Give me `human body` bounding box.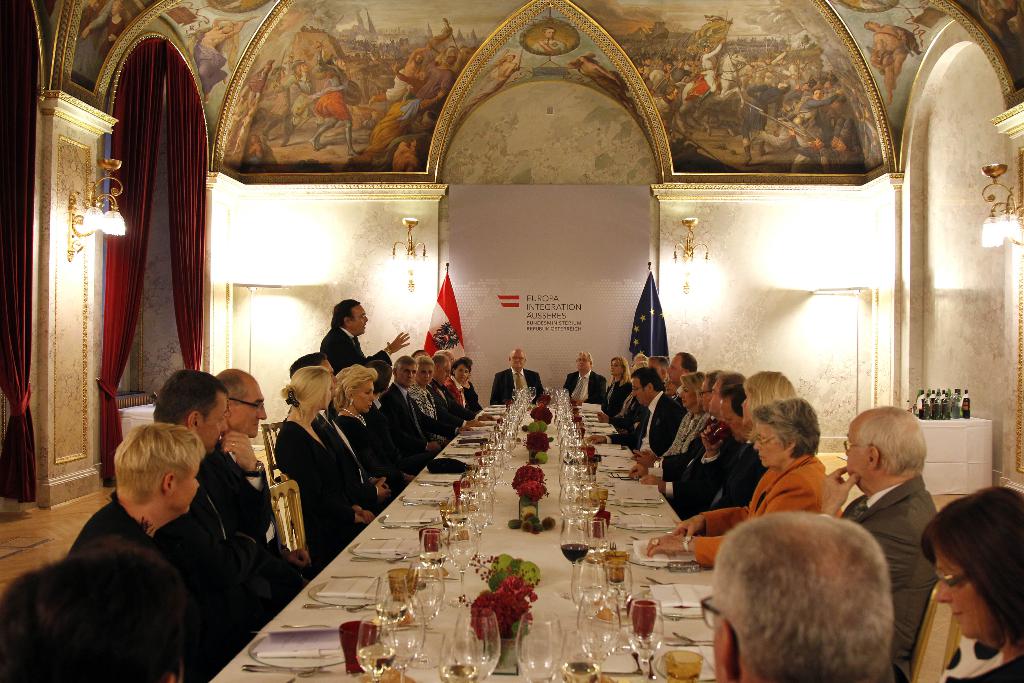
<box>487,348,543,404</box>.
